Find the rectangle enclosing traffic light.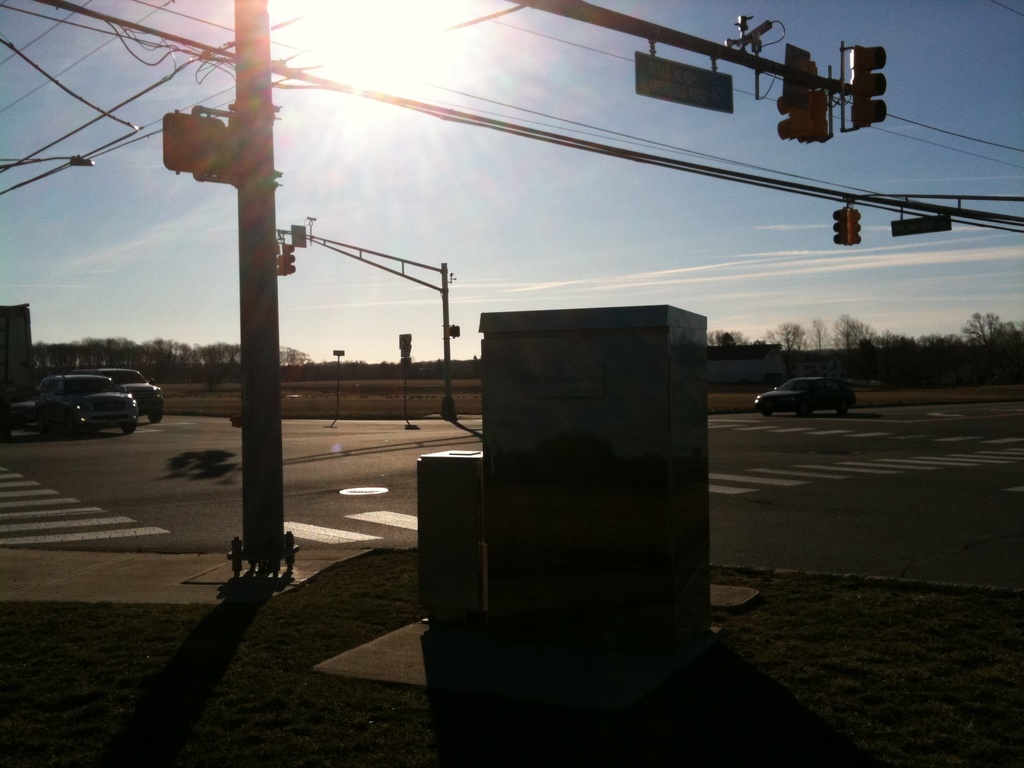
bbox(842, 39, 890, 134).
